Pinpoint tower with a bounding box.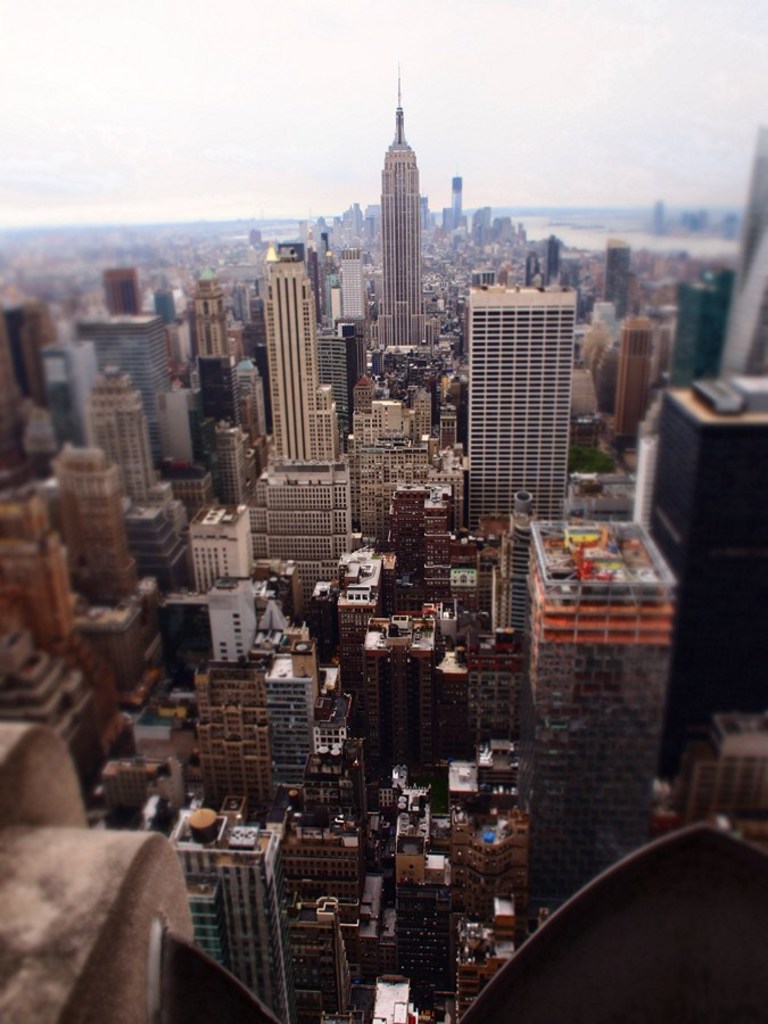
<bbox>159, 804, 300, 1023</bbox>.
